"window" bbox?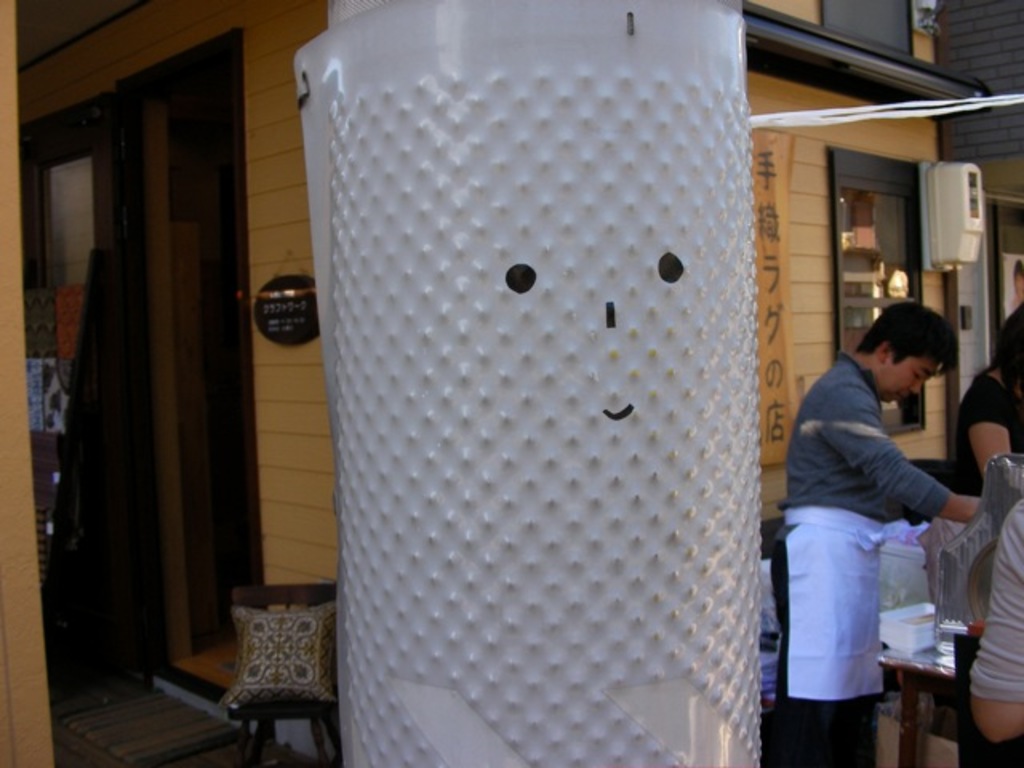
(x1=832, y1=155, x2=922, y2=432)
